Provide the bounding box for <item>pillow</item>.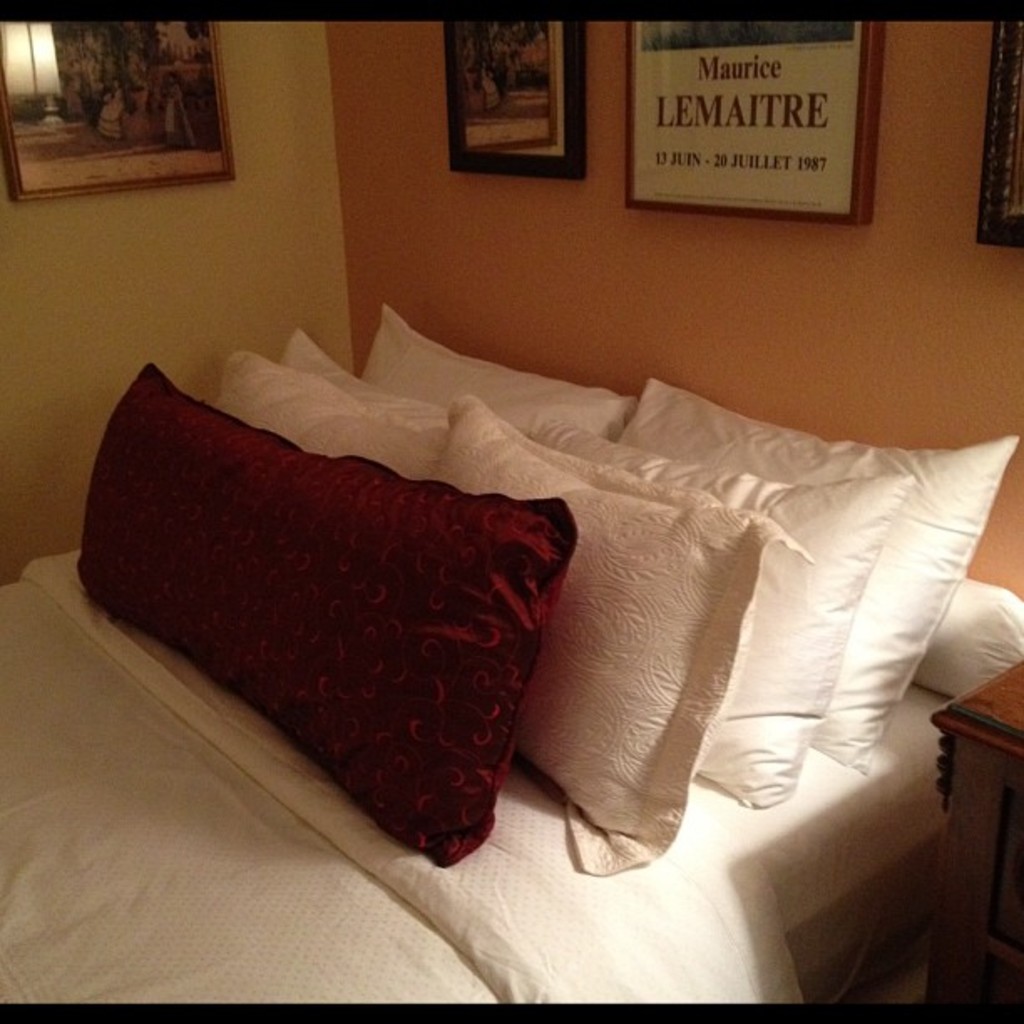
box=[82, 363, 569, 867].
